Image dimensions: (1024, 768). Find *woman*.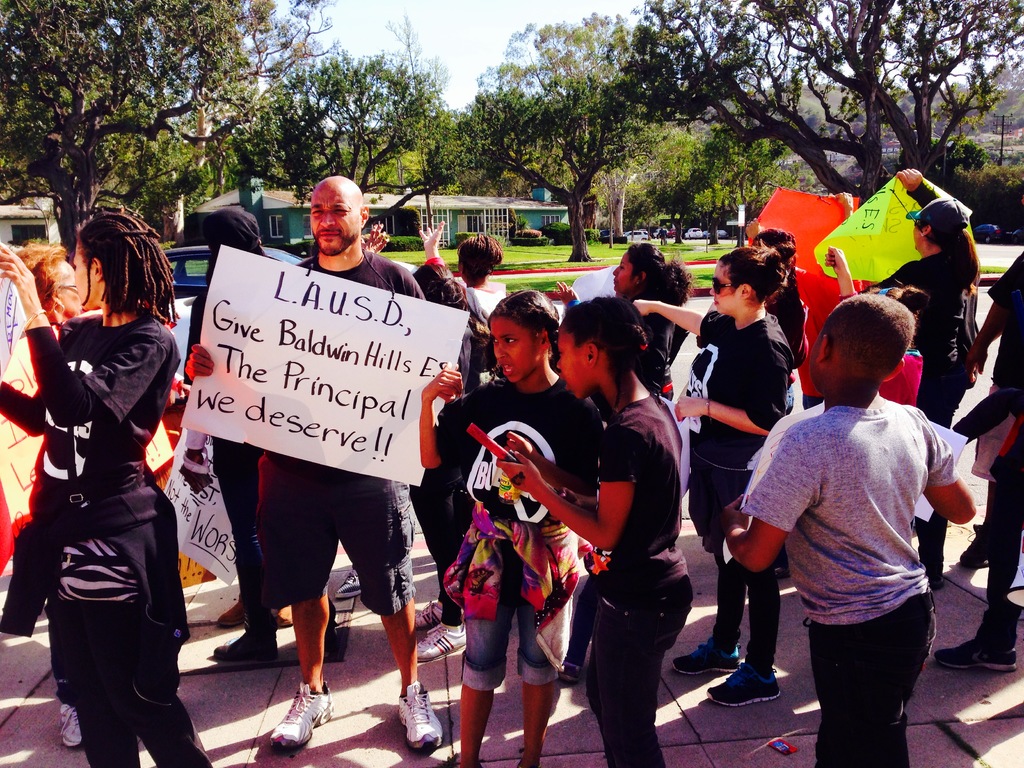
bbox=(19, 191, 197, 767).
